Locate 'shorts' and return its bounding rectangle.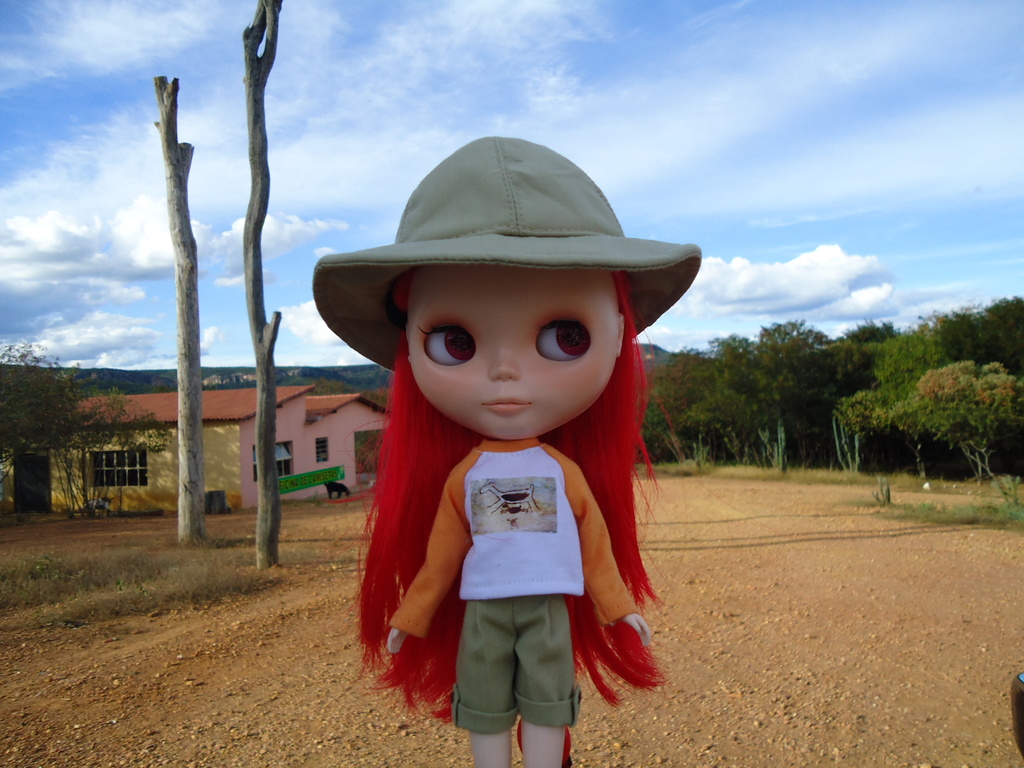
[436,587,589,749].
